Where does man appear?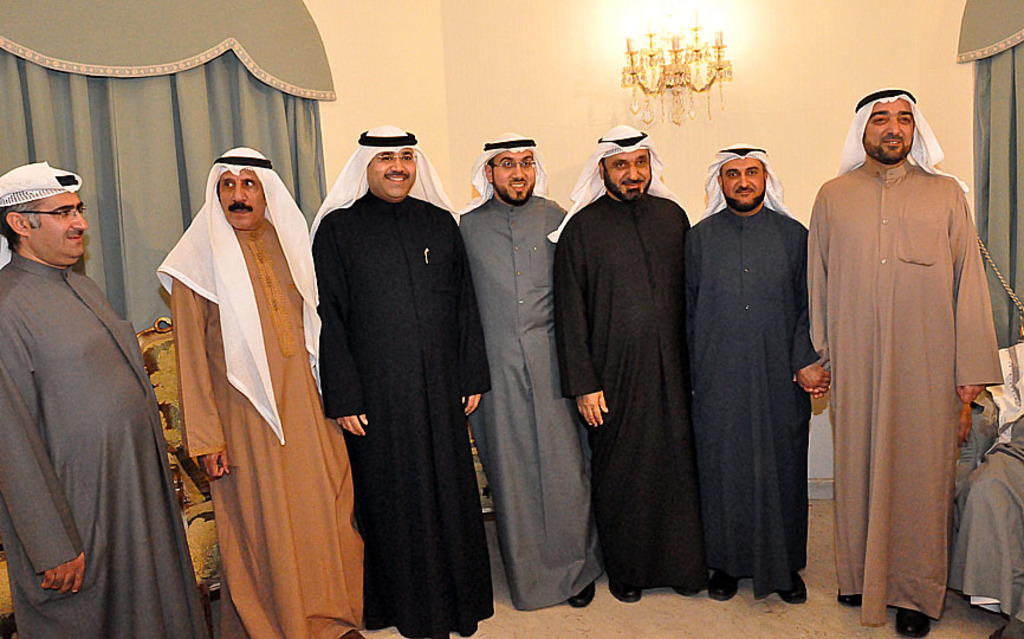
Appears at left=808, top=45, right=1004, bottom=630.
